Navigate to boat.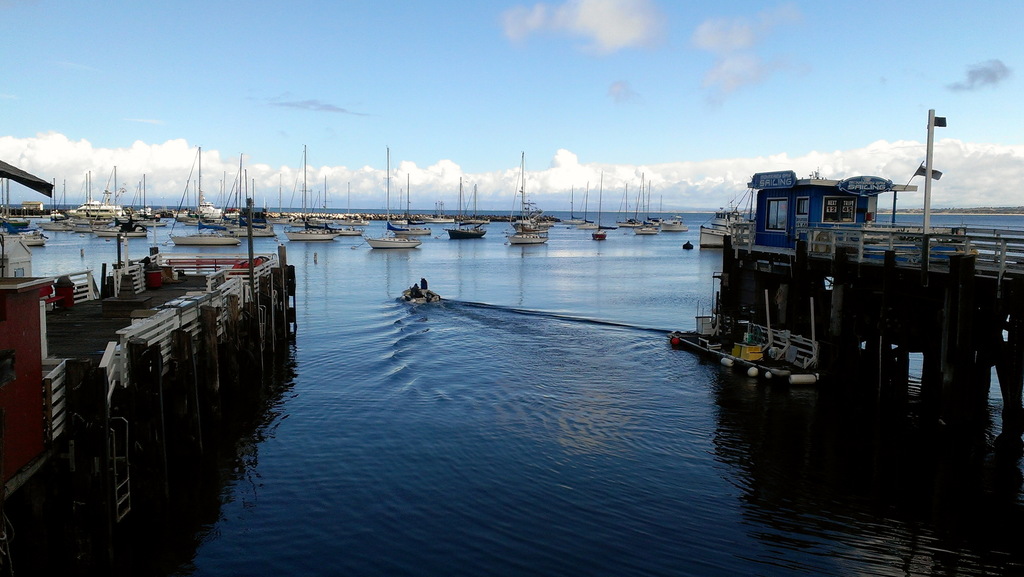
Navigation target: (220,163,281,247).
